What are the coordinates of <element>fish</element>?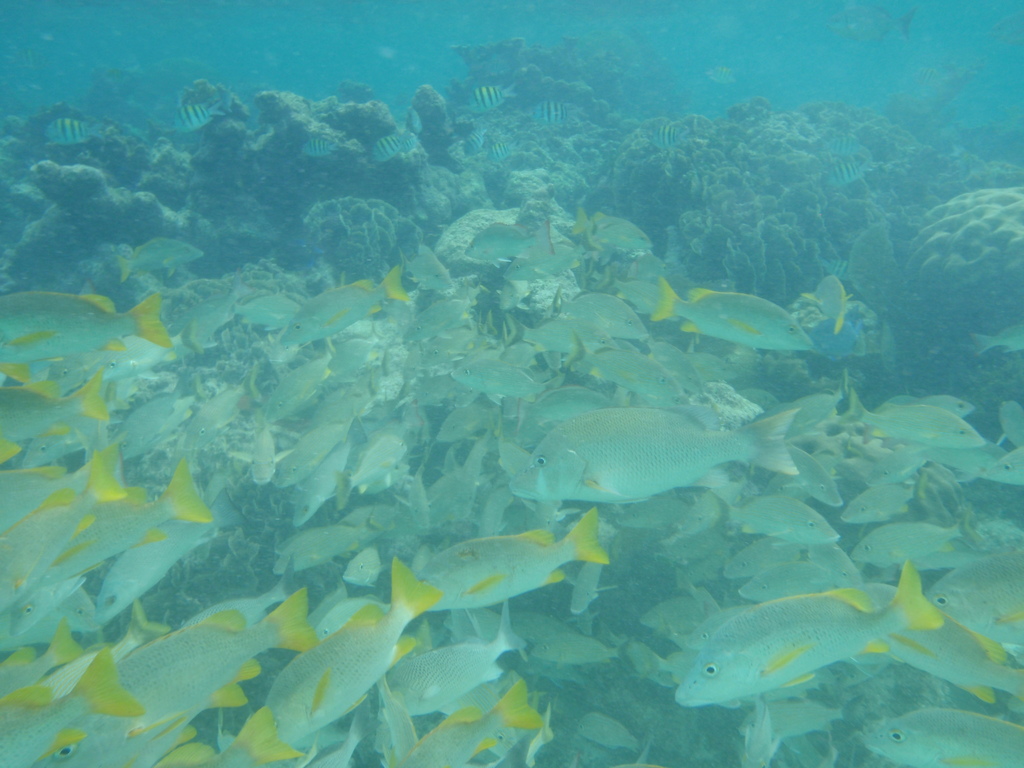
(8, 44, 50, 70).
